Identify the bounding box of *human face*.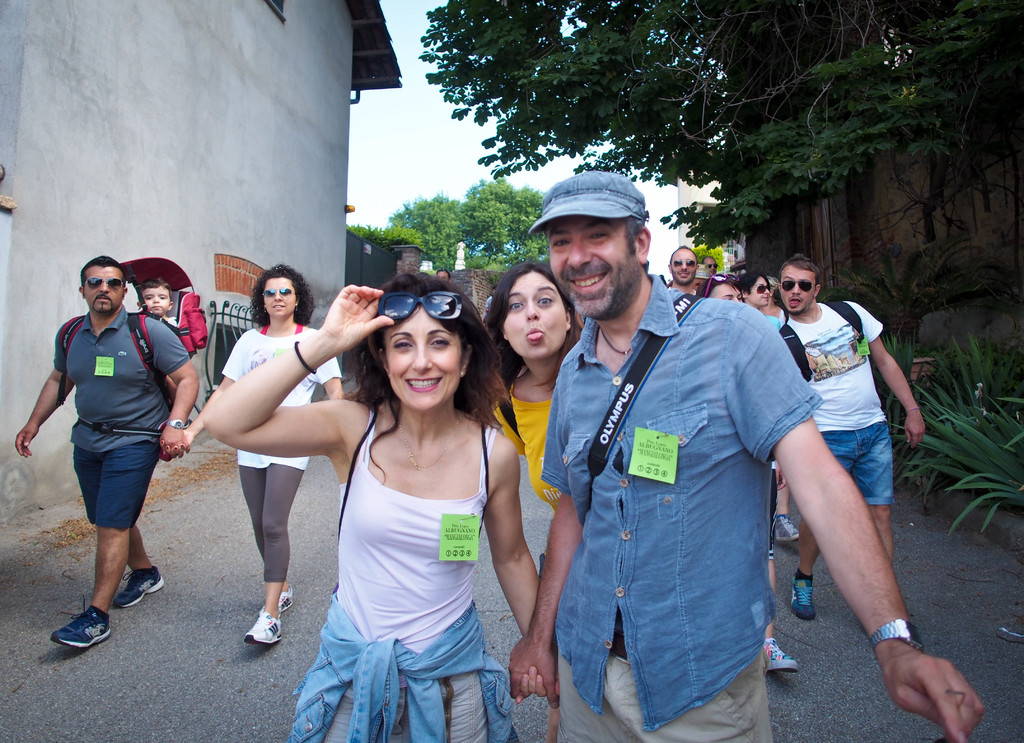
[x1=713, y1=287, x2=743, y2=304].
